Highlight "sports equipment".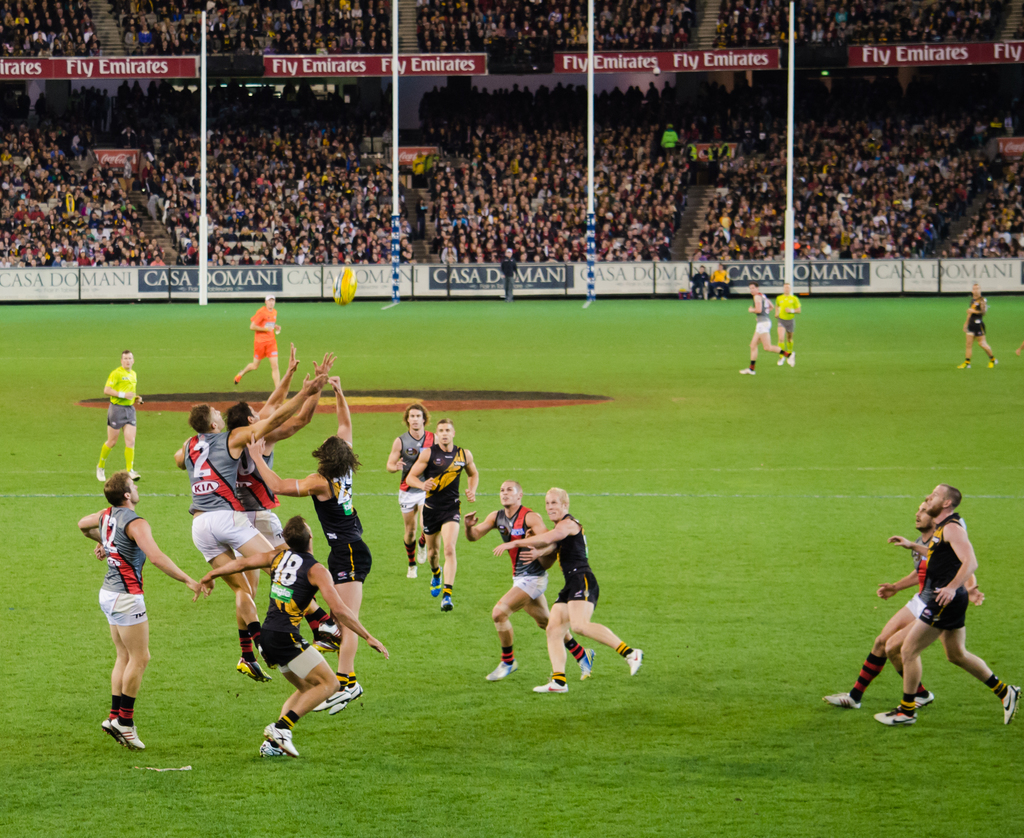
Highlighted region: pyautogui.locateOnScreen(403, 563, 422, 580).
